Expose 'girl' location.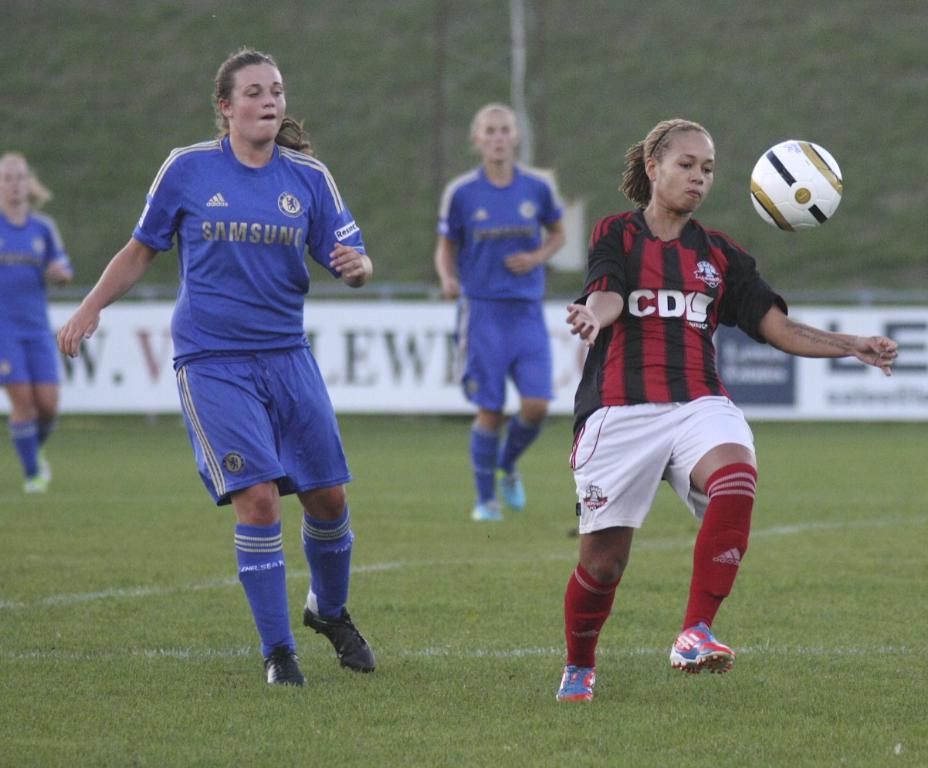
Exposed at x1=60, y1=46, x2=368, y2=682.
